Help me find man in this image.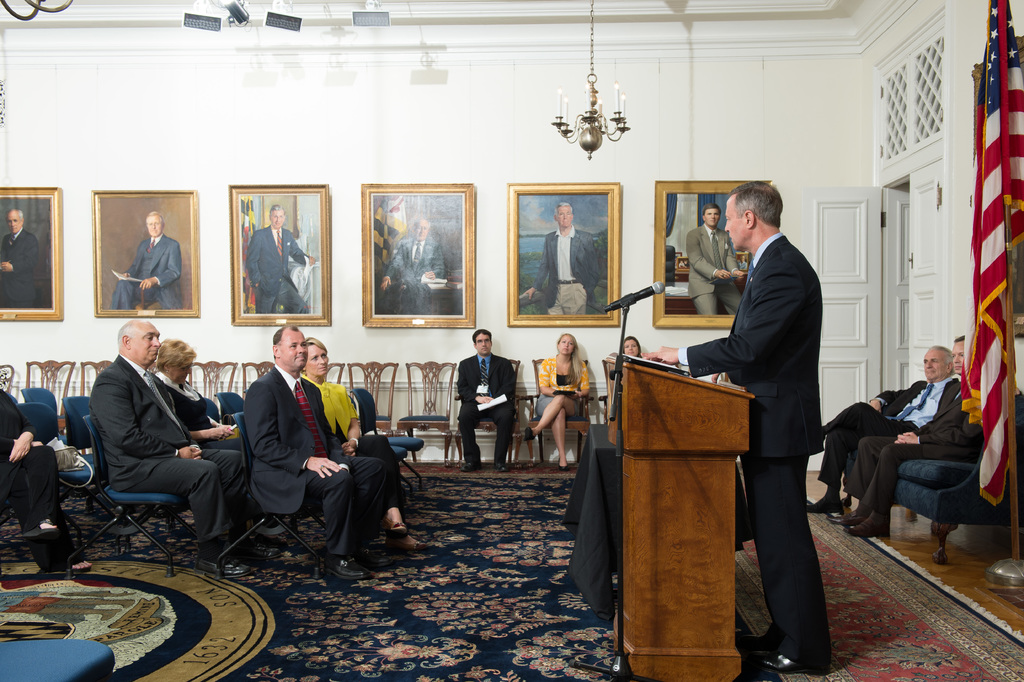
Found it: (1, 208, 47, 308).
